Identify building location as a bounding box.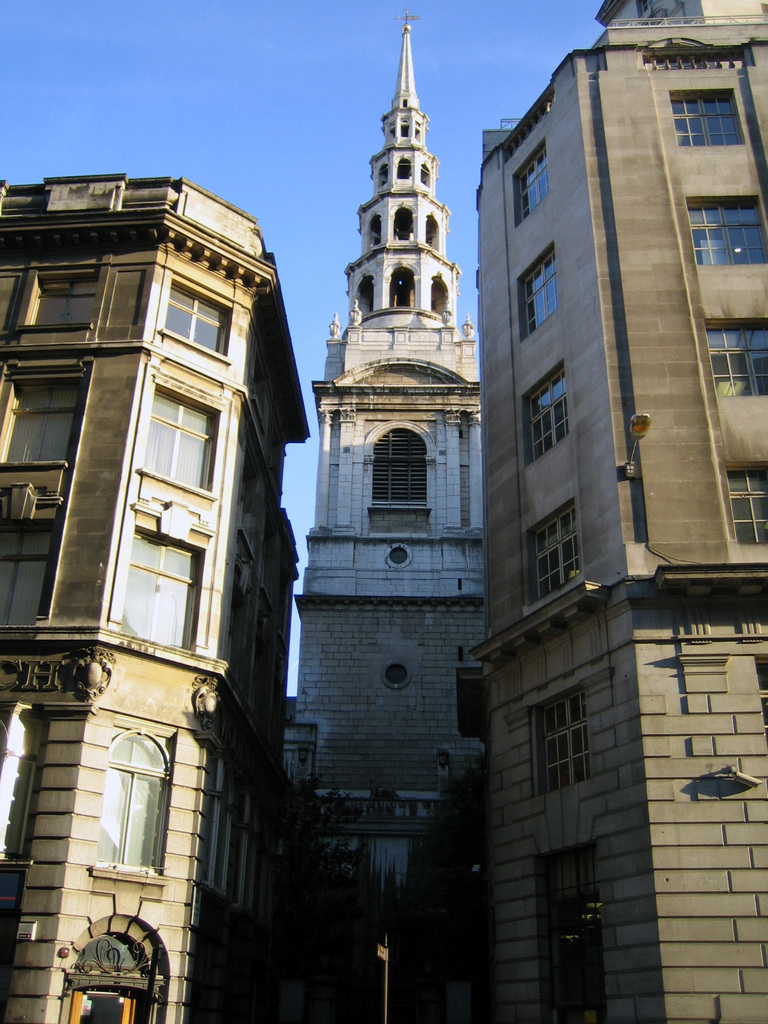
left=476, top=0, right=767, bottom=1023.
